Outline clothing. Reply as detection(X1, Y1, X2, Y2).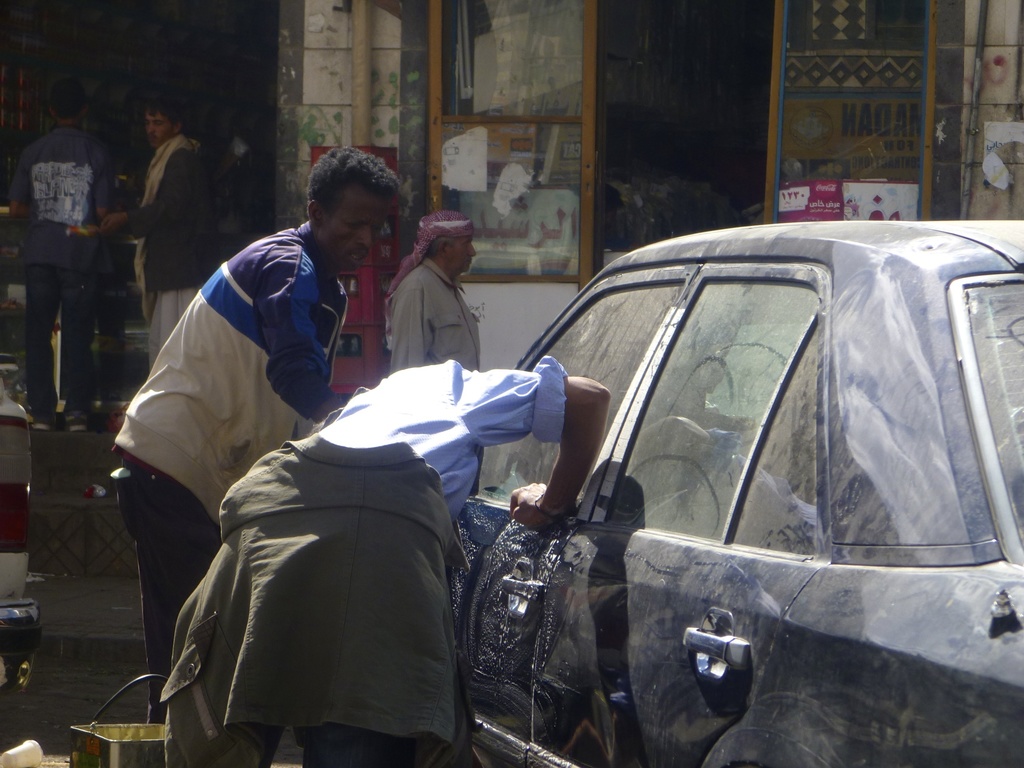
detection(106, 222, 343, 721).
